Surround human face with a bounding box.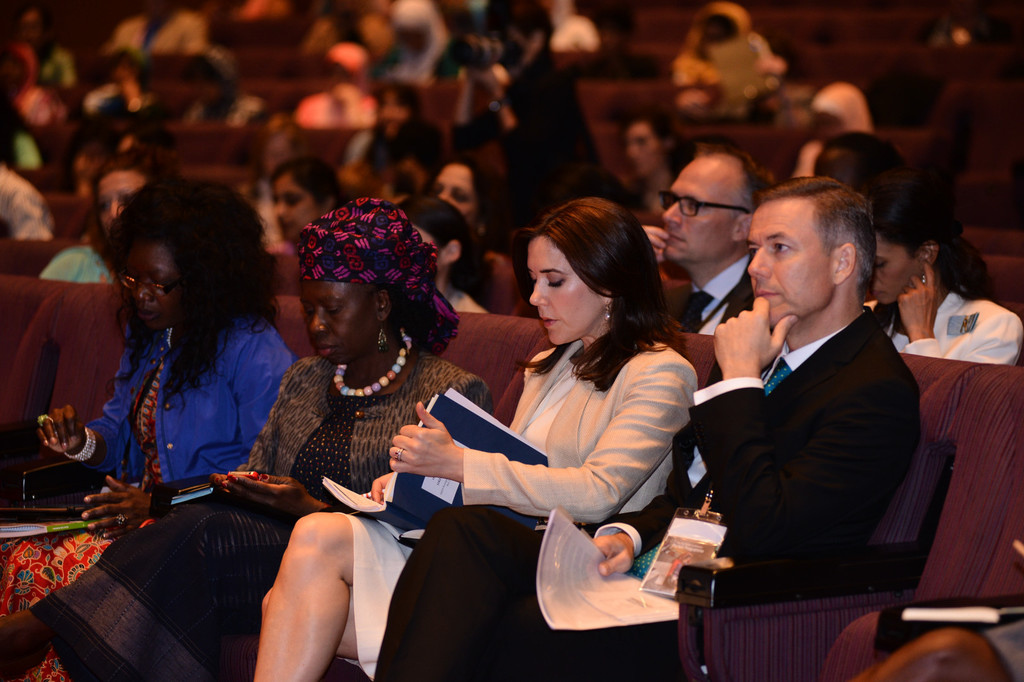
l=120, t=234, r=179, b=329.
